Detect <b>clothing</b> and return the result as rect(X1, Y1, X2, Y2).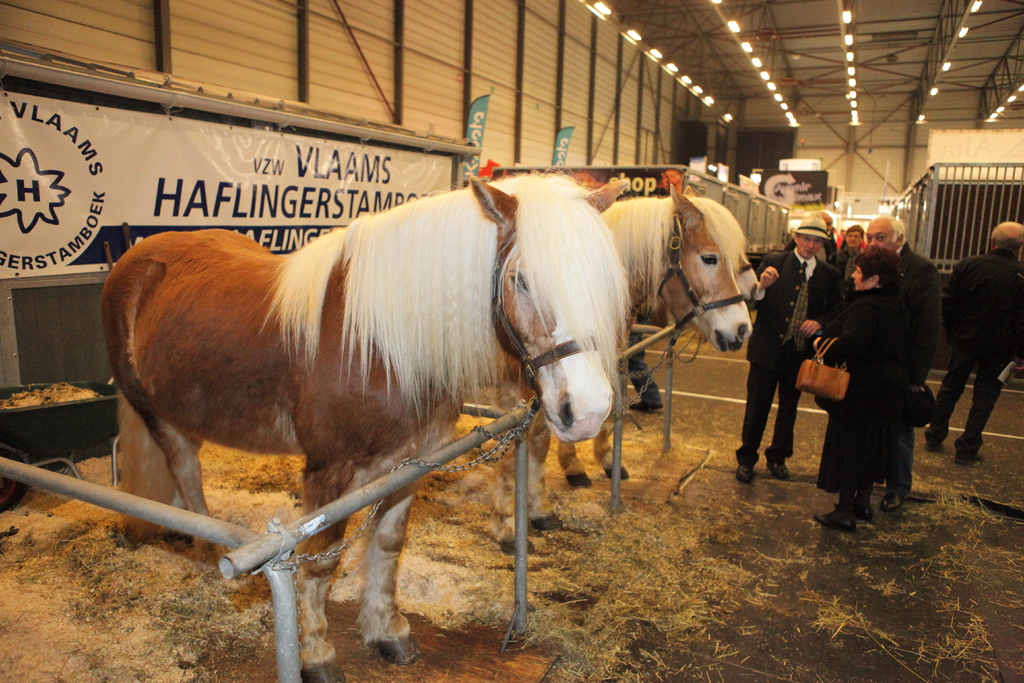
rect(733, 246, 842, 469).
